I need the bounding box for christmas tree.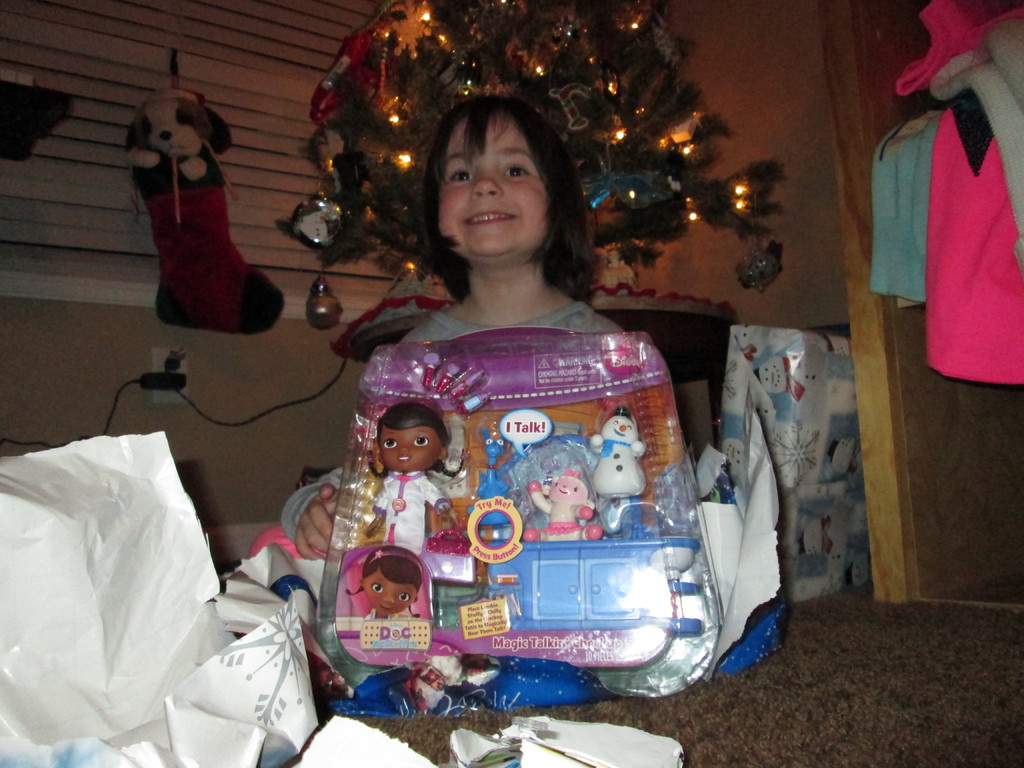
Here it is: 271, 2, 792, 338.
